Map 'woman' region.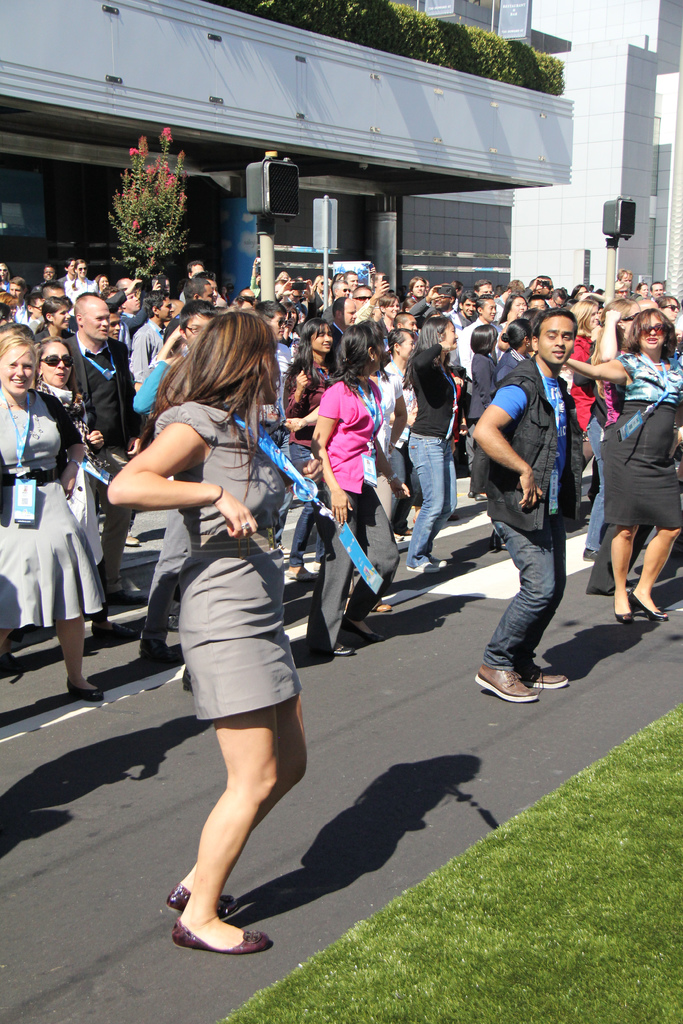
Mapped to pyautogui.locateOnScreen(401, 314, 457, 572).
